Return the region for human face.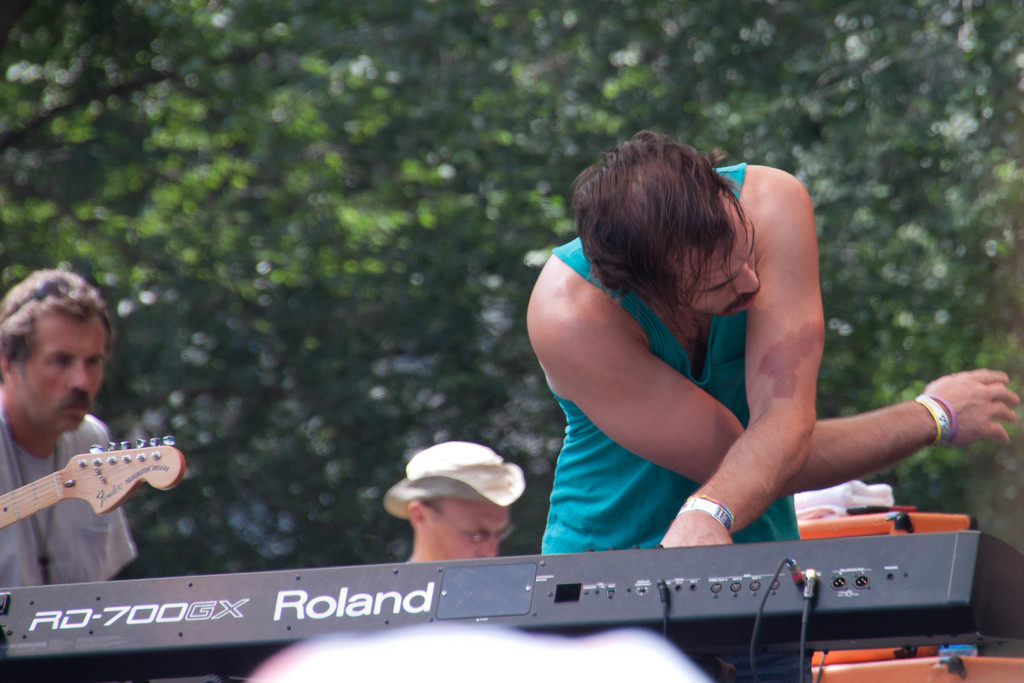
detection(676, 202, 759, 318).
